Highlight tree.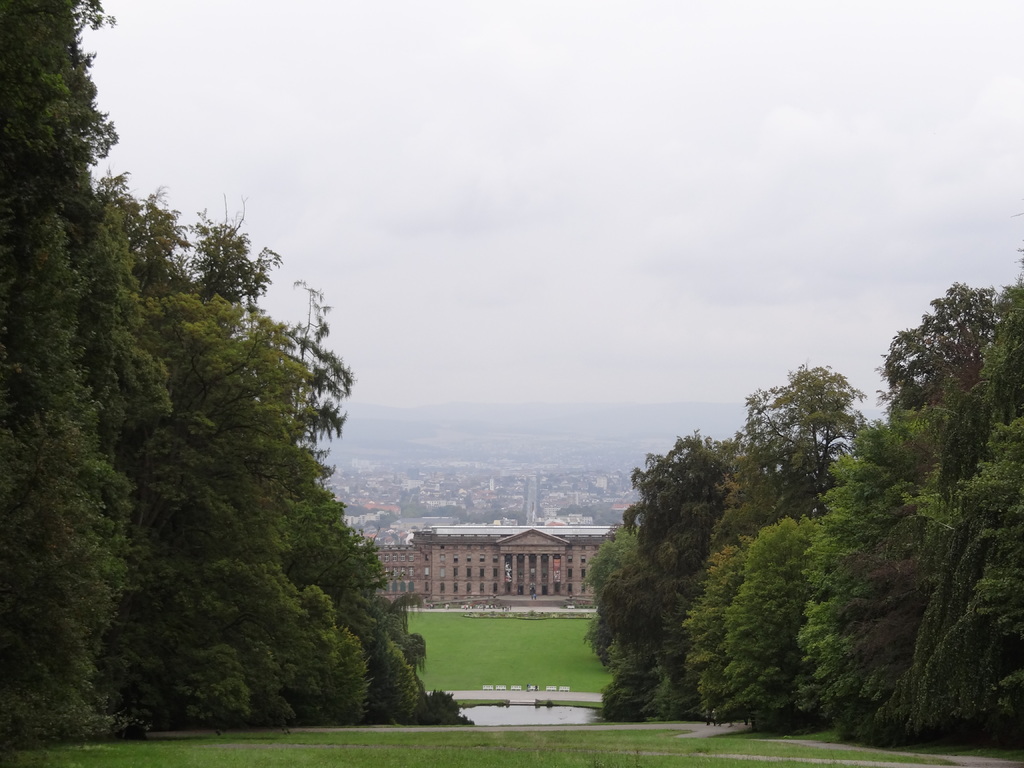
Highlighted region: region(797, 417, 932, 757).
